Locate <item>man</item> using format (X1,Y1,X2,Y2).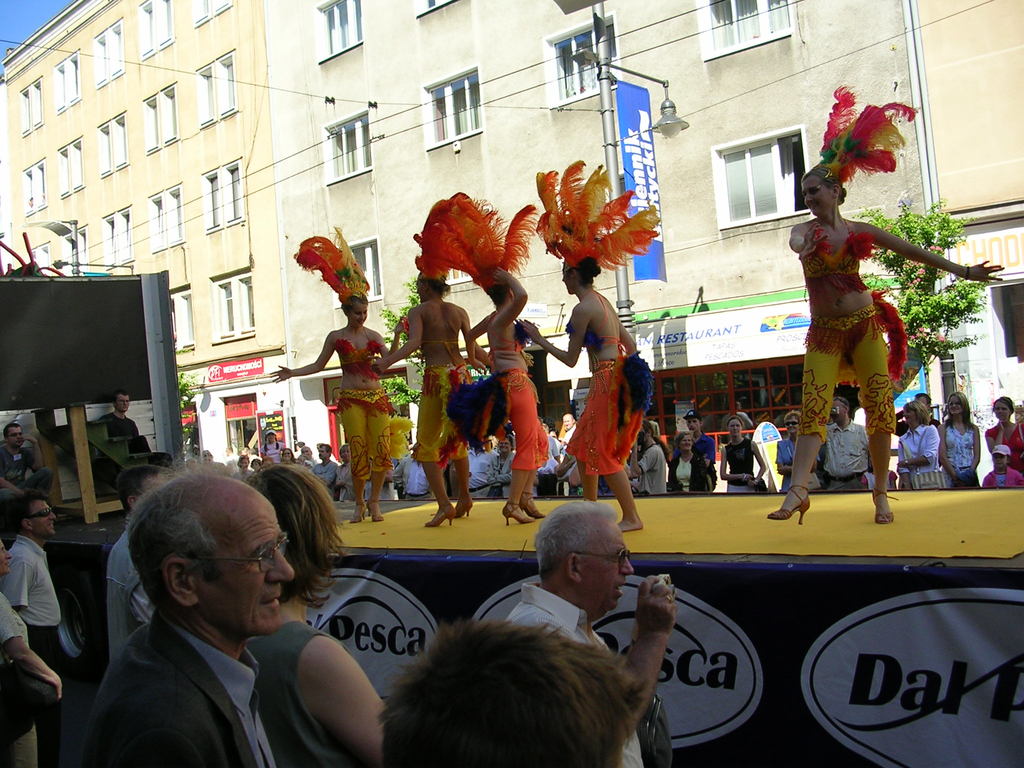
(0,537,59,749).
